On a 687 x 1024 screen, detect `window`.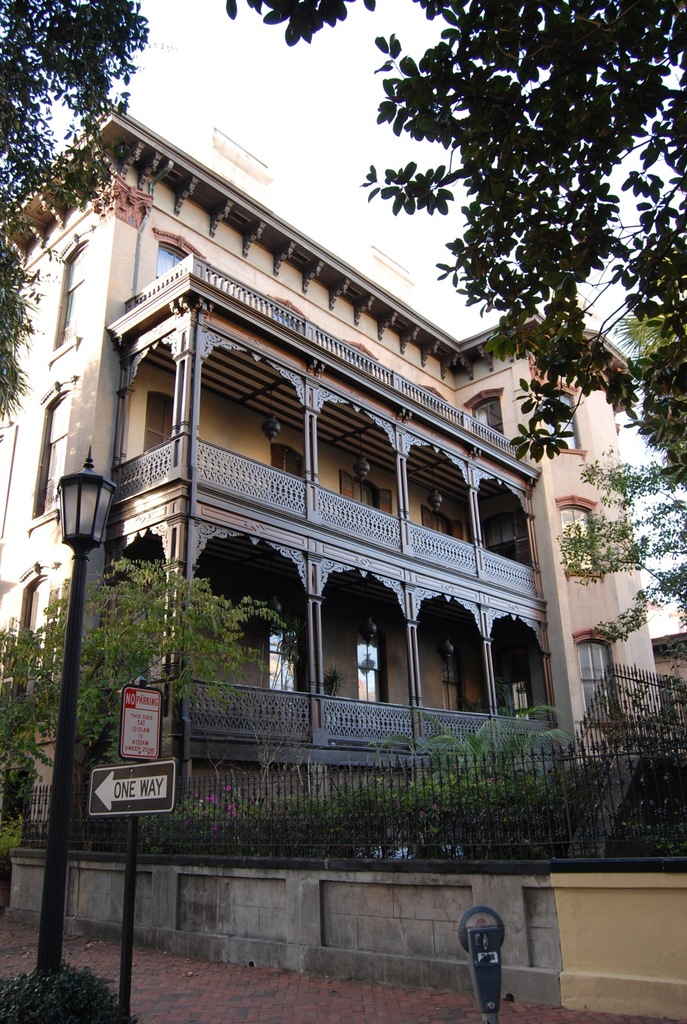
(left=47, top=223, right=95, bottom=354).
